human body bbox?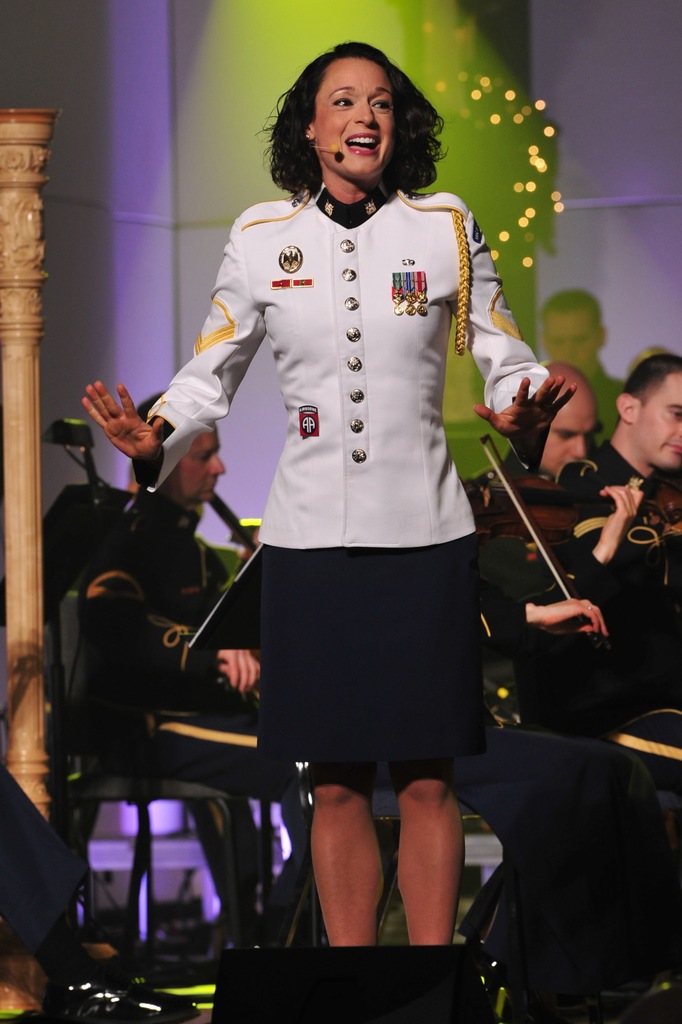
pyautogui.locateOnScreen(475, 452, 642, 644)
